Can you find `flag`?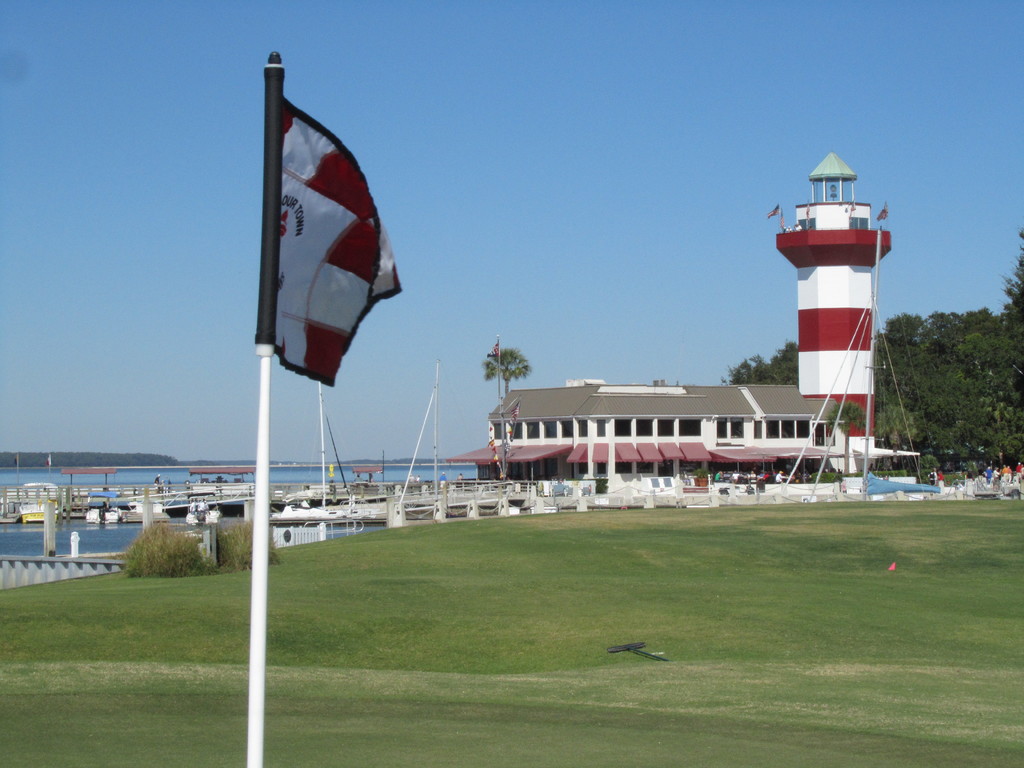
Yes, bounding box: BBox(876, 196, 900, 220).
